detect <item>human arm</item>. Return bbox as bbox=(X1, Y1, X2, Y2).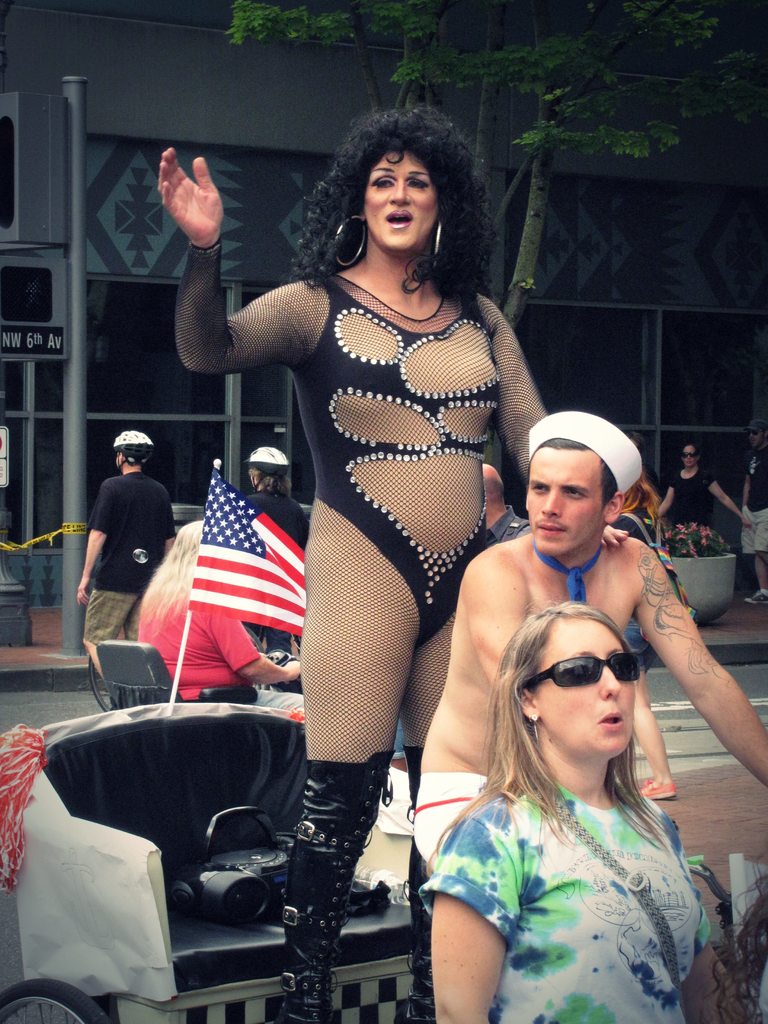
bbox=(630, 534, 767, 781).
